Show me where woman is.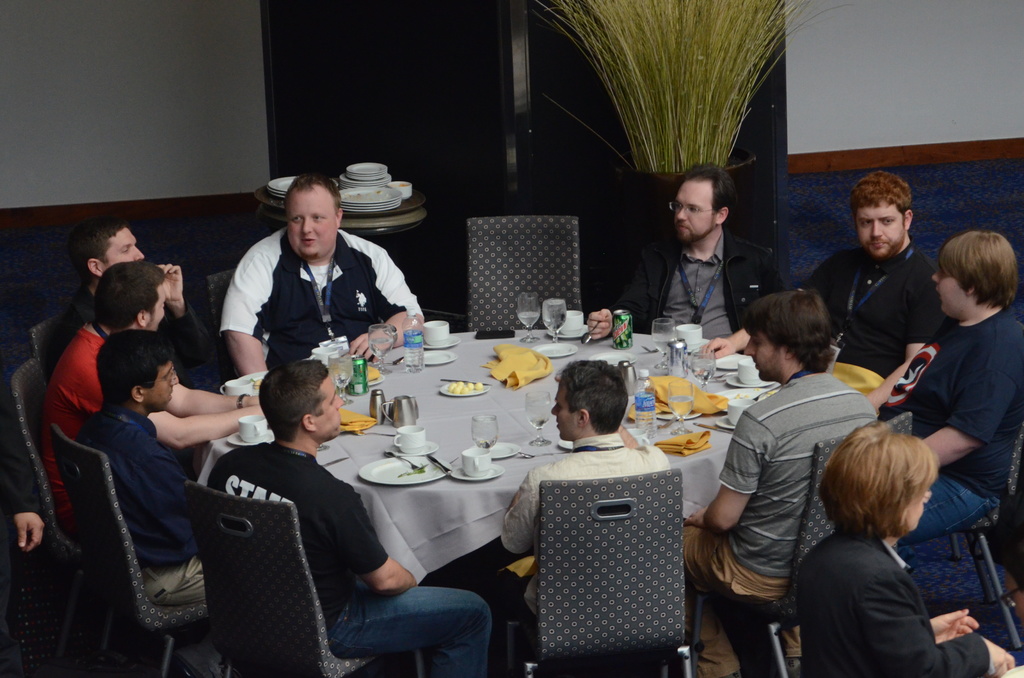
woman is at (798,423,1011,677).
